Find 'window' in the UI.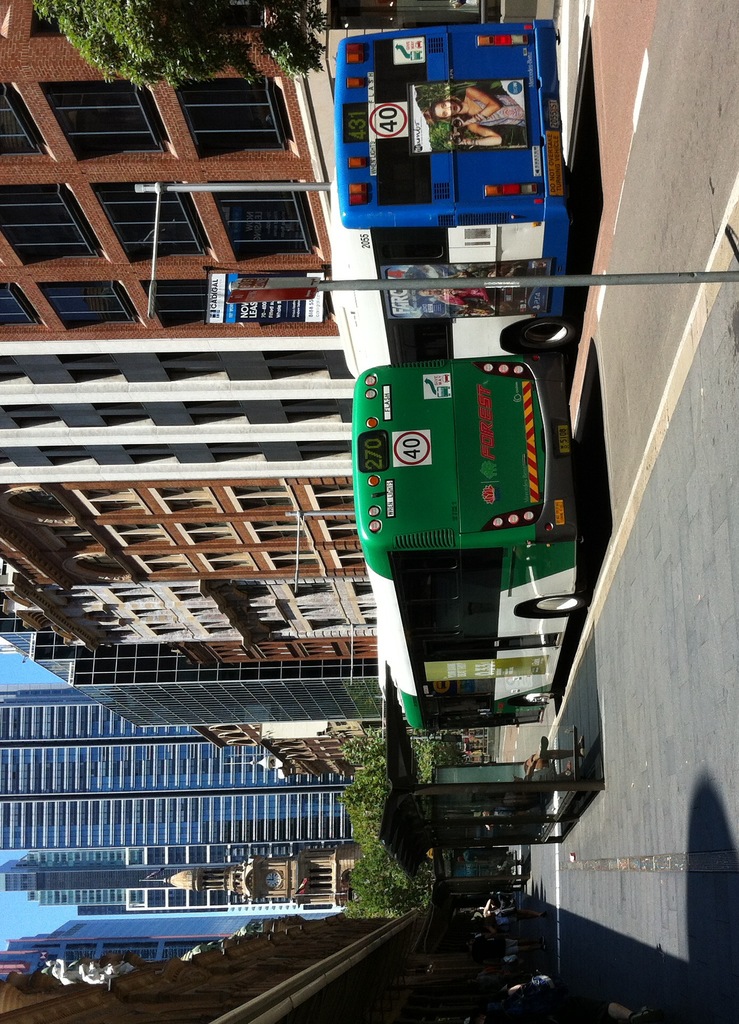
UI element at l=45, t=273, r=124, b=344.
